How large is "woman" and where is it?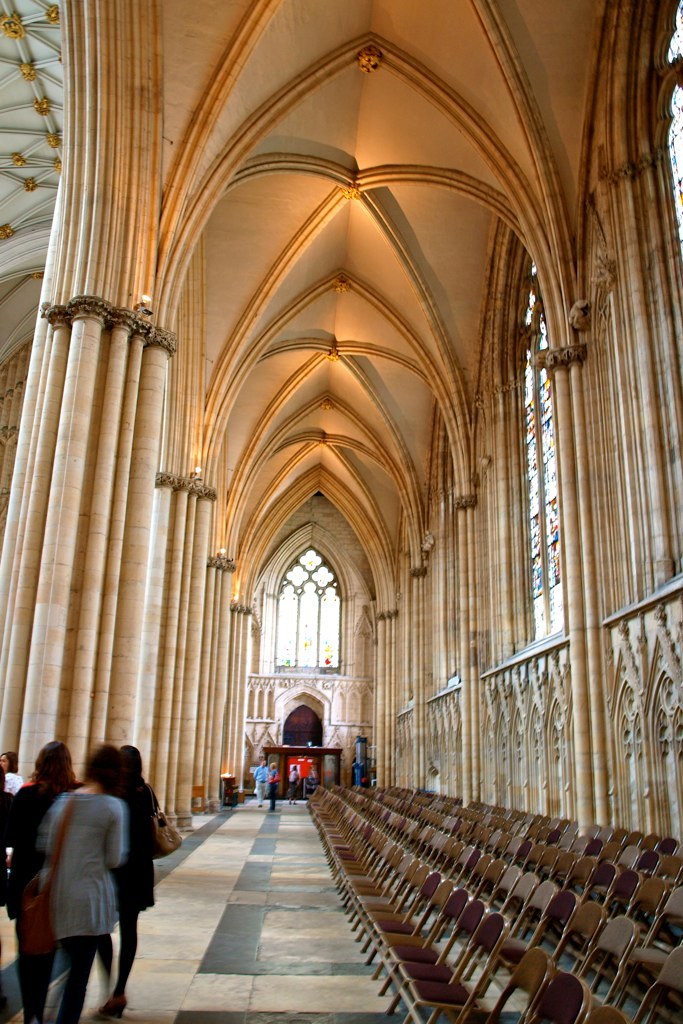
Bounding box: 103:745:162:1018.
